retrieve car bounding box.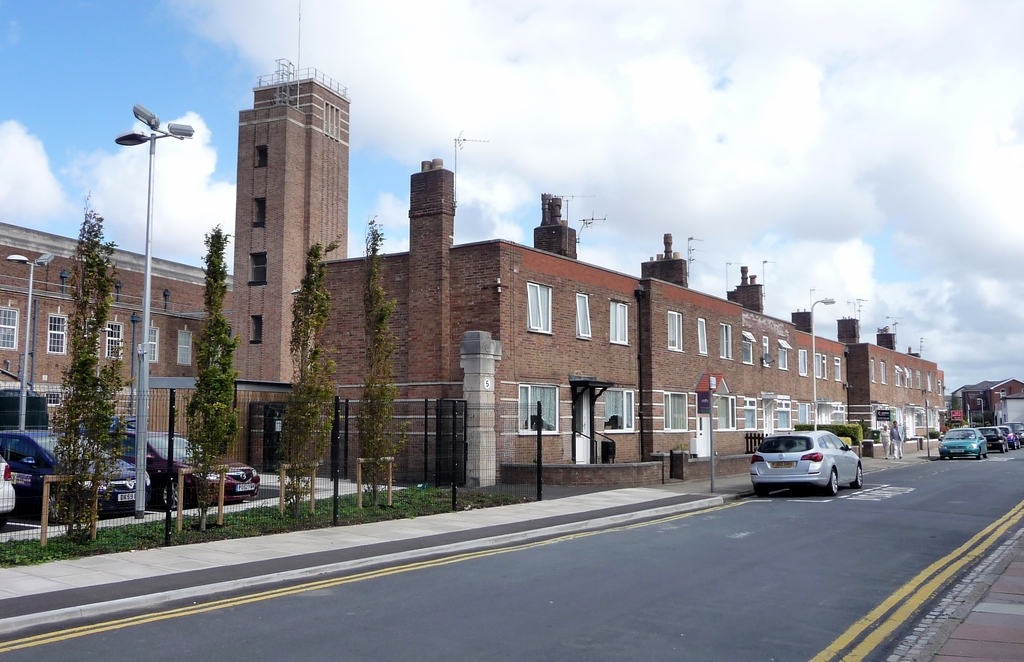
Bounding box: crop(935, 428, 986, 464).
